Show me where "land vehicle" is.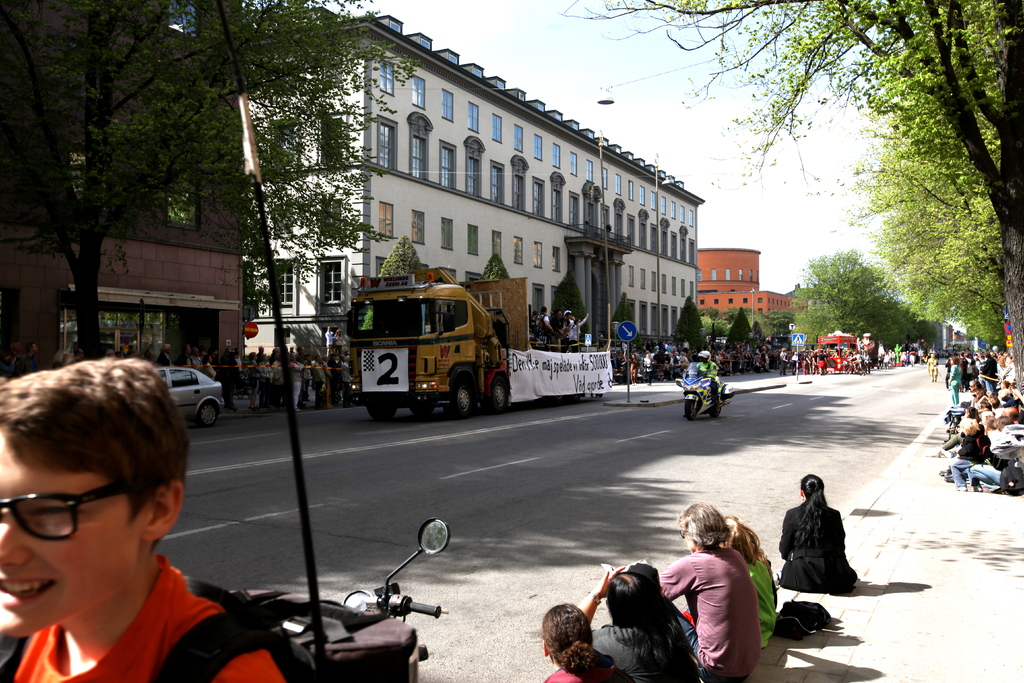
"land vehicle" is at region(156, 359, 226, 428).
